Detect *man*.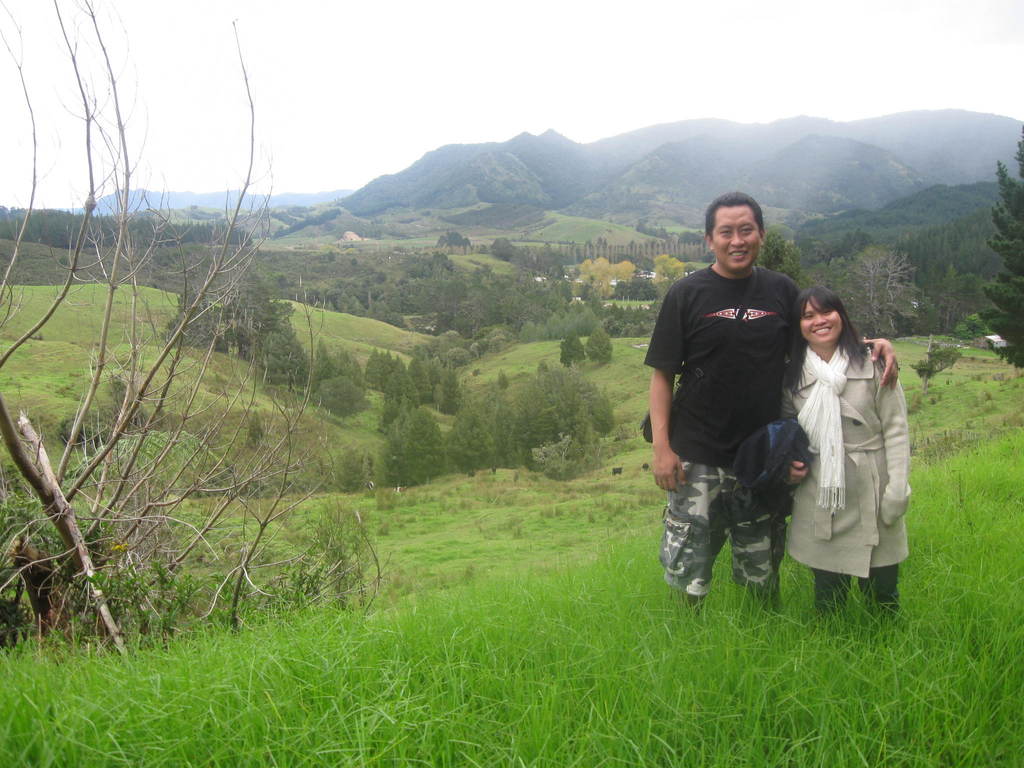
Detected at 642, 189, 899, 617.
